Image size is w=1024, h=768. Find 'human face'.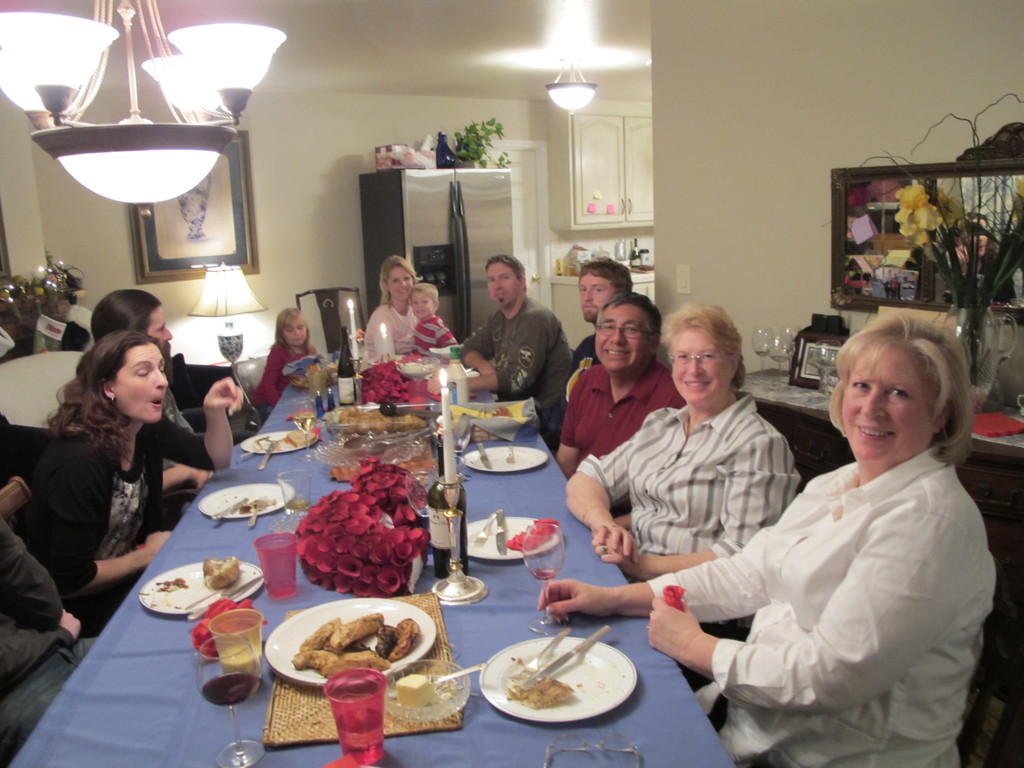
<bbox>842, 335, 935, 462</bbox>.
